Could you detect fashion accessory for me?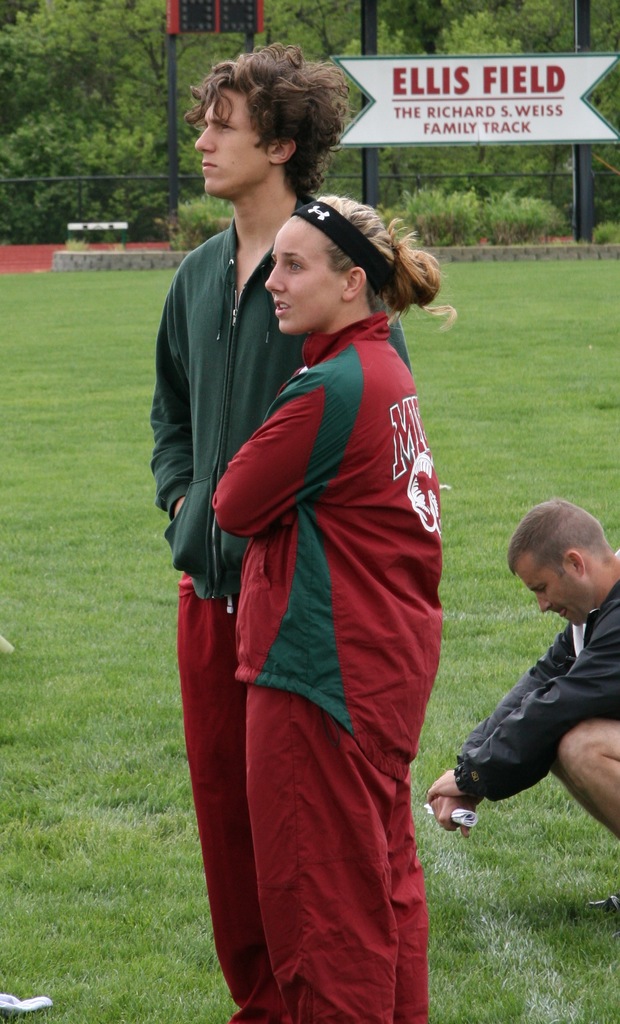
Detection result: (x1=291, y1=197, x2=399, y2=293).
